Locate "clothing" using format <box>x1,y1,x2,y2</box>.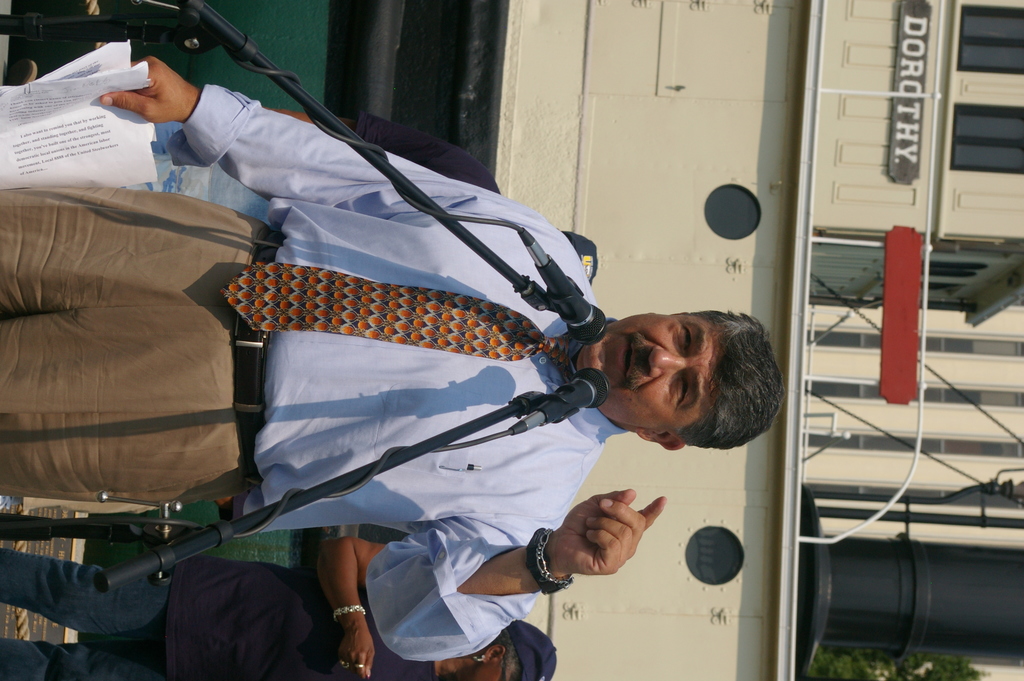
<box>84,65,758,620</box>.
